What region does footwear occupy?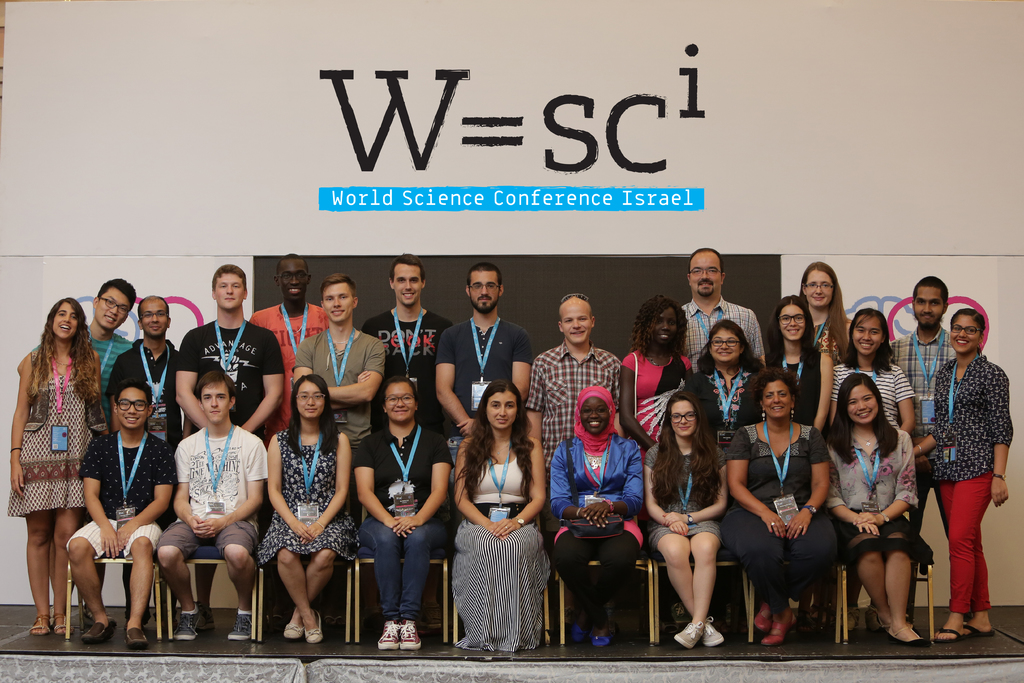
(left=847, top=605, right=861, bottom=630).
